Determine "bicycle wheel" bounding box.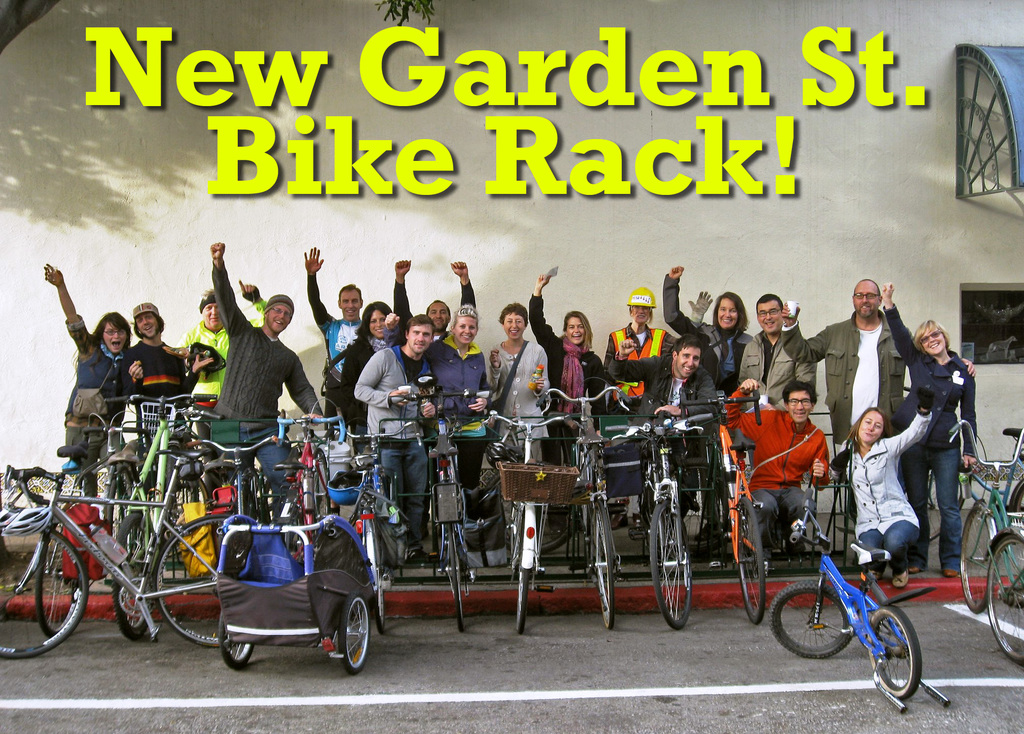
Determined: <region>591, 500, 617, 630</region>.
